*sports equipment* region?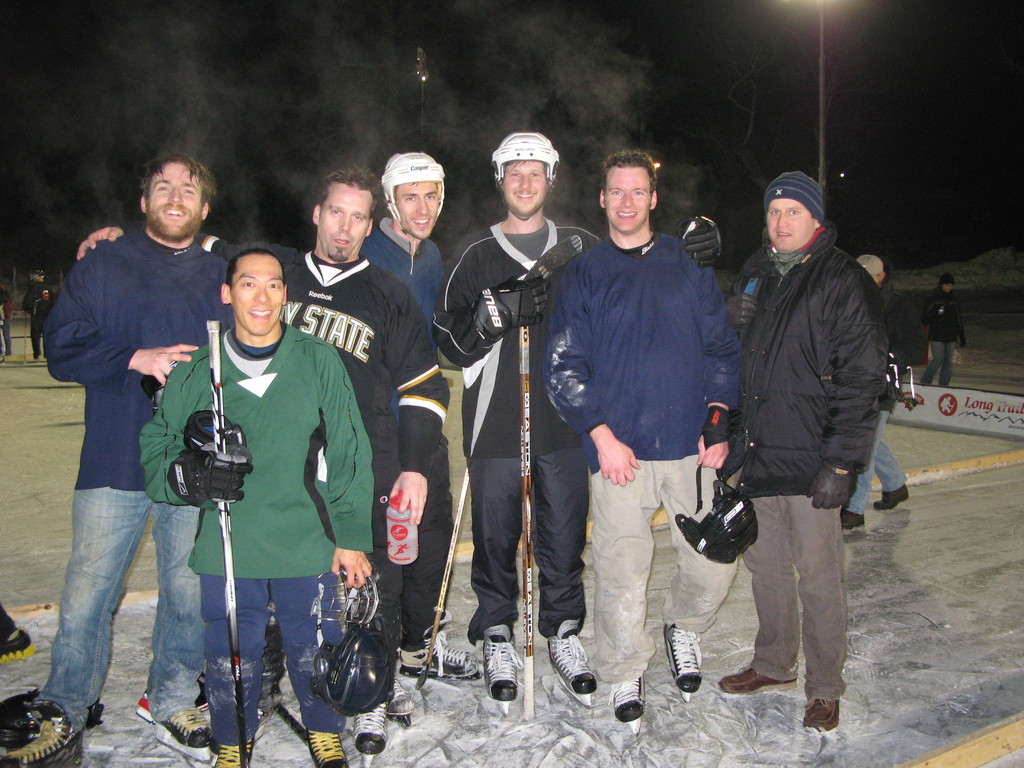
[left=150, top=705, right=211, bottom=762]
